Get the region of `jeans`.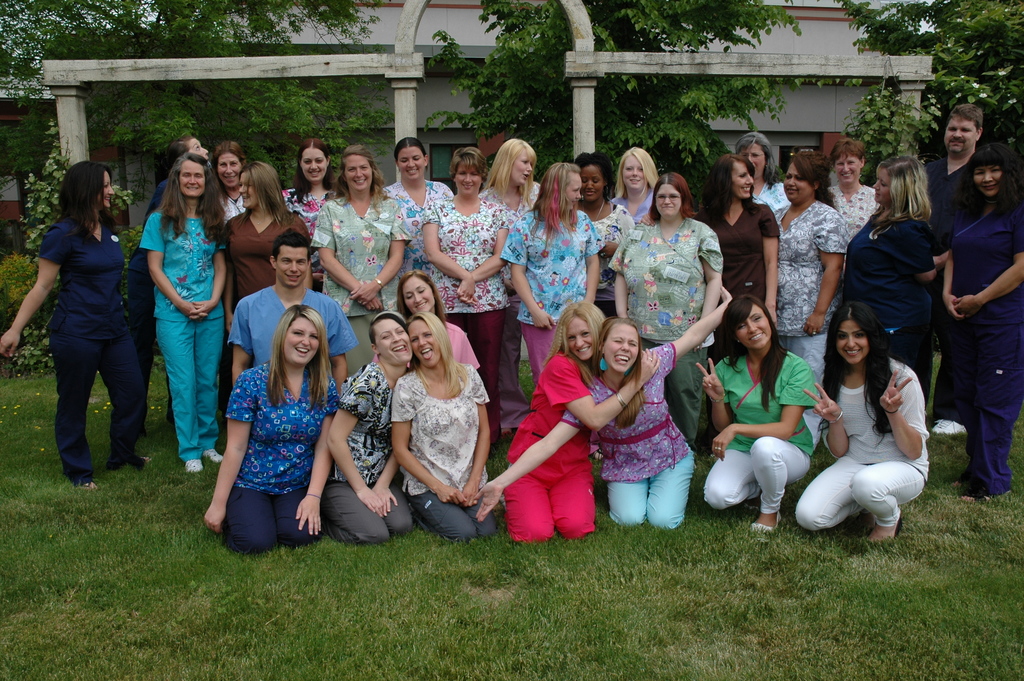
pyautogui.locateOnScreen(222, 474, 316, 554).
